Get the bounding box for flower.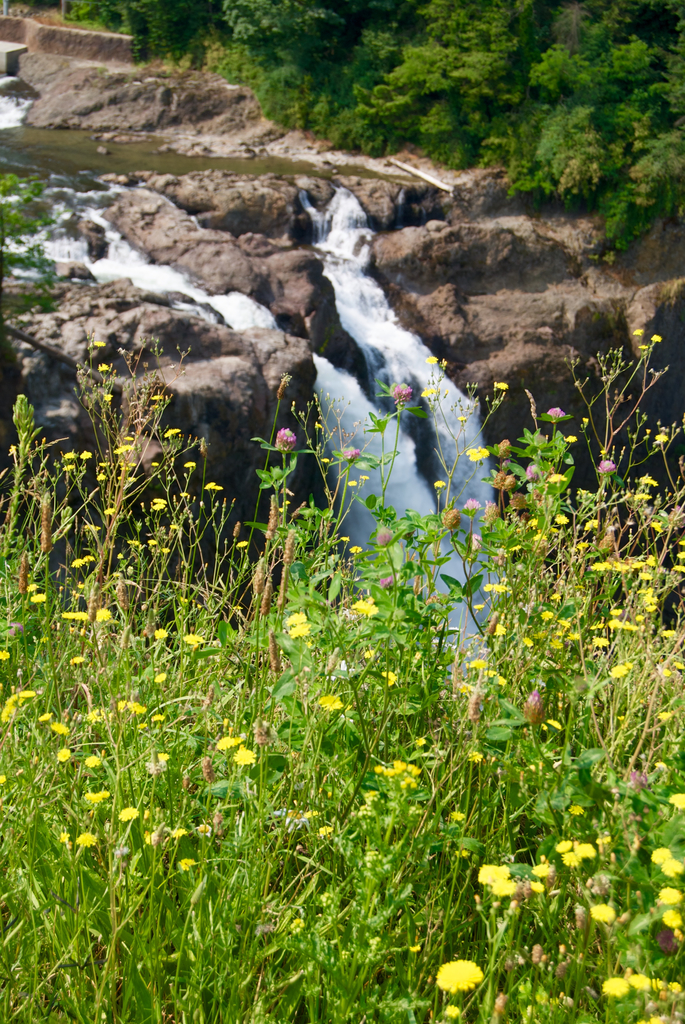
(left=422, top=390, right=434, bottom=397).
